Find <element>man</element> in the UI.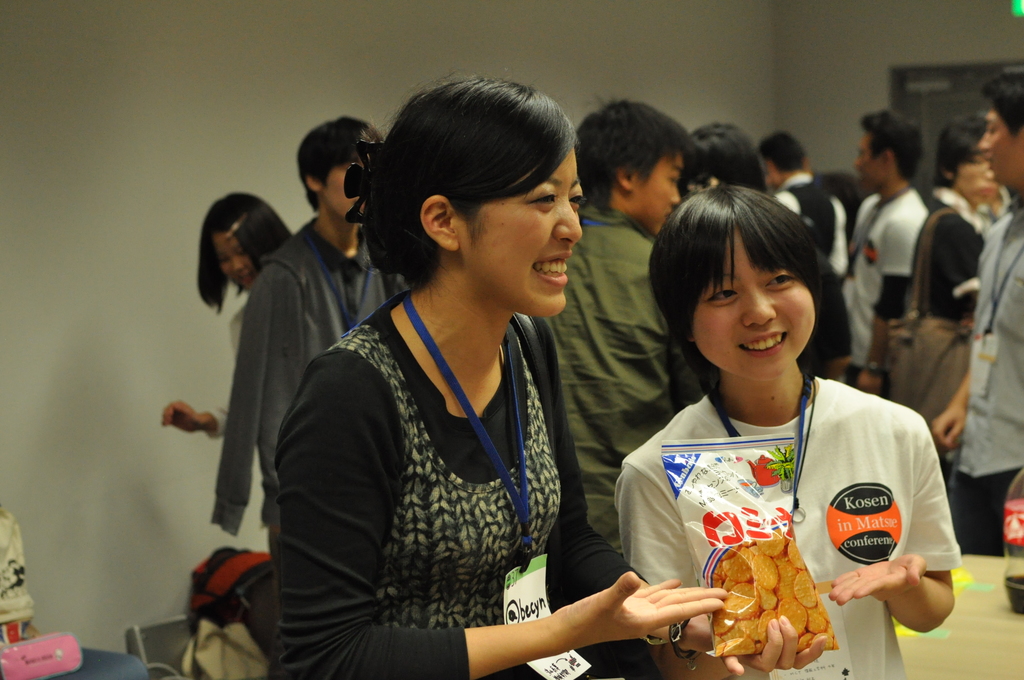
UI element at bbox(535, 98, 701, 557).
